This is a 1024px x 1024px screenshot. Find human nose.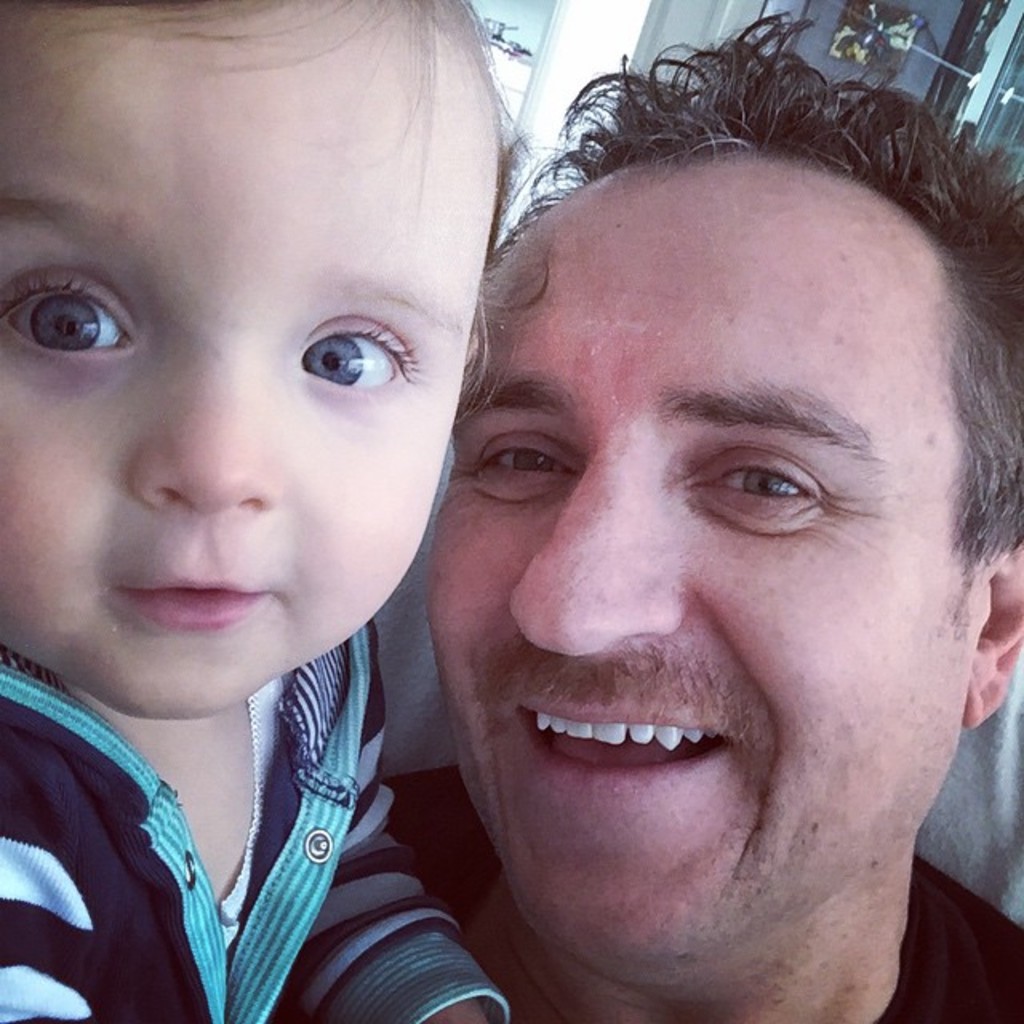
Bounding box: (x1=133, y1=341, x2=274, y2=512).
